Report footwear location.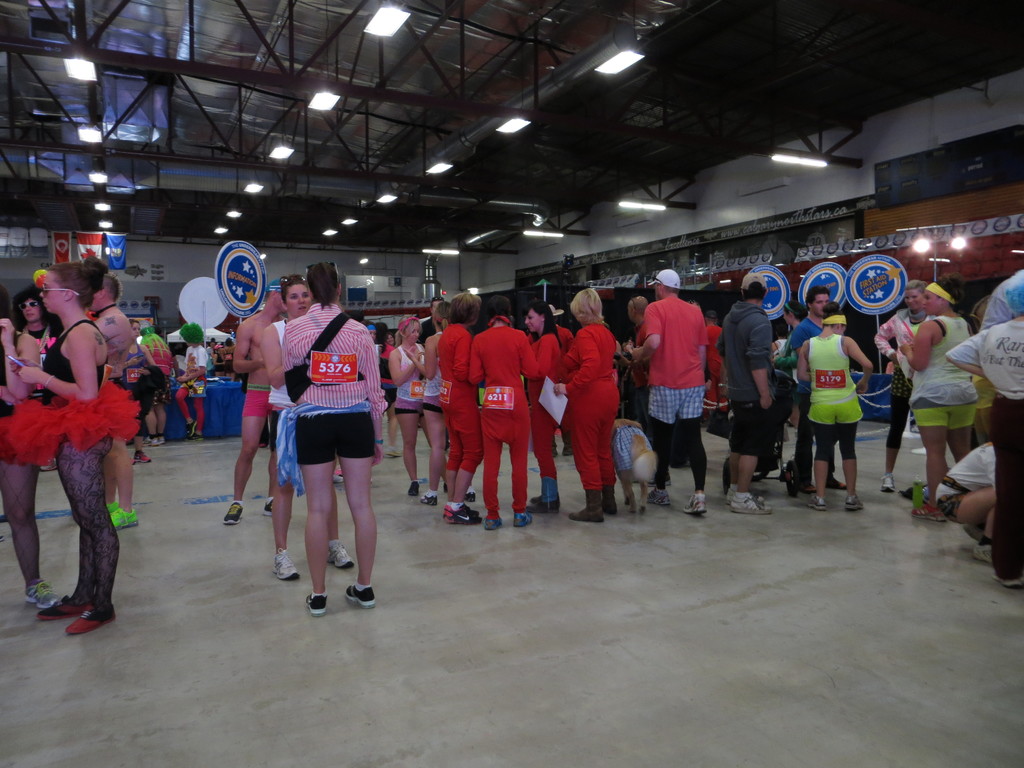
Report: [510,511,529,527].
